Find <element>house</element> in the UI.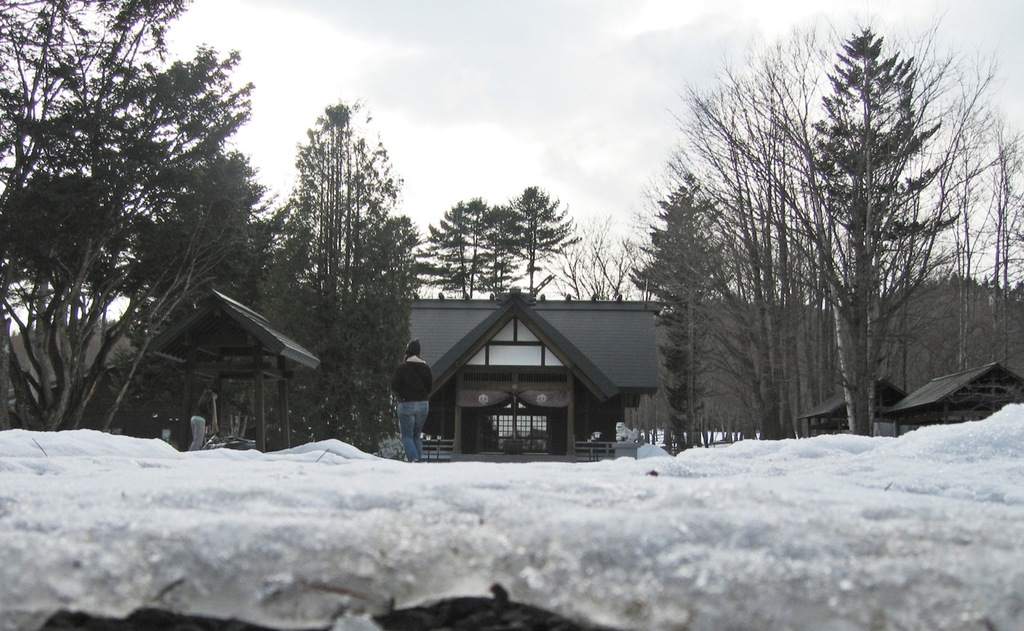
UI element at bbox(405, 276, 662, 462).
